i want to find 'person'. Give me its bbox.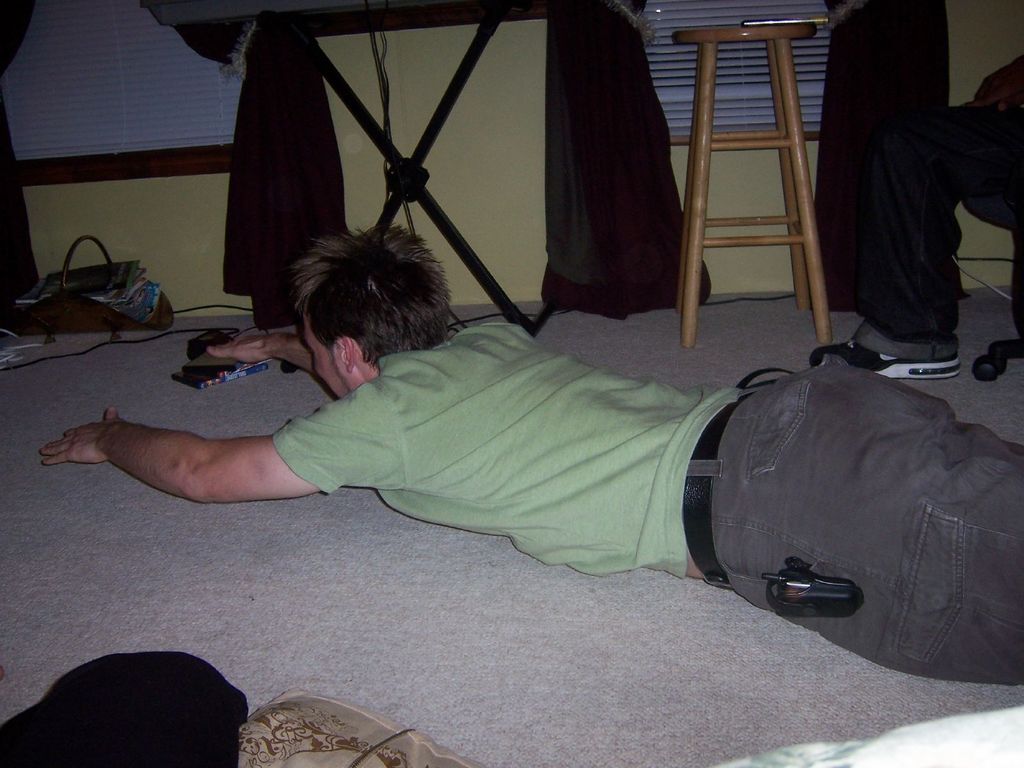
box=[38, 230, 1023, 682].
